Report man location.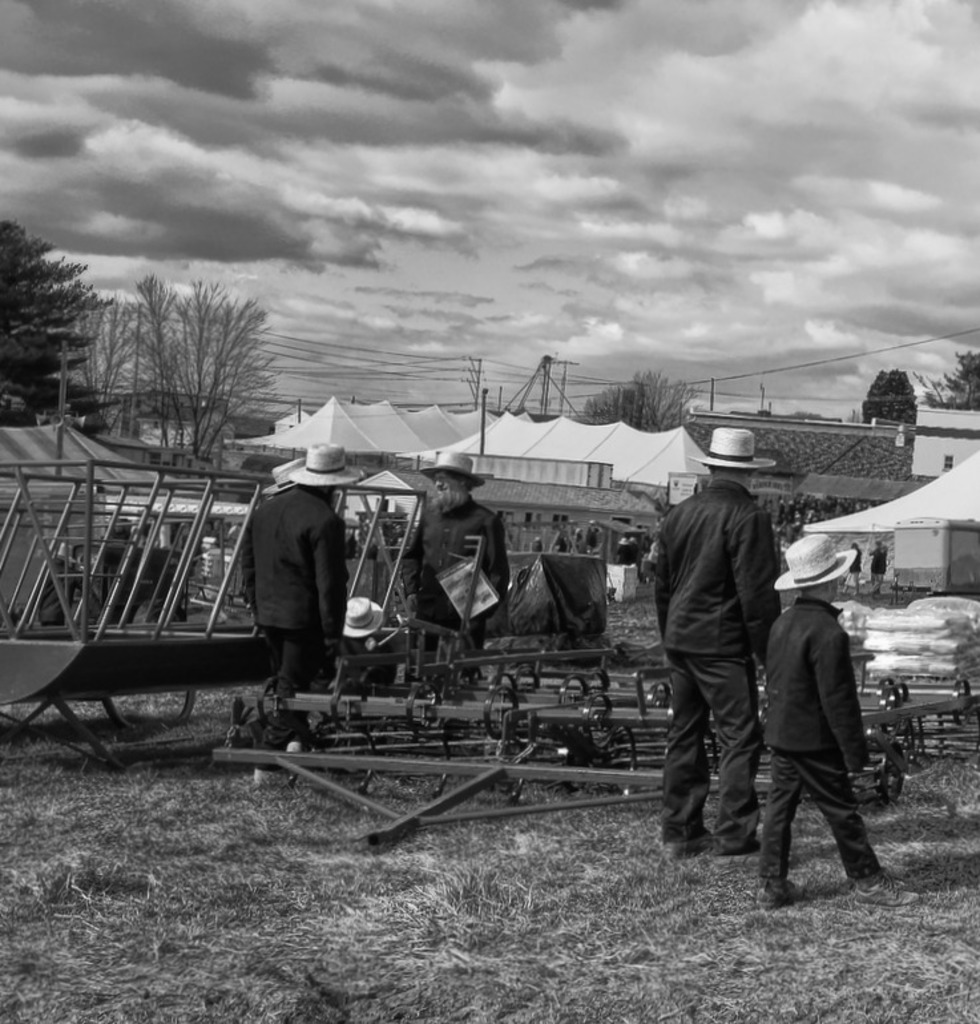
Report: bbox=(738, 525, 908, 900).
